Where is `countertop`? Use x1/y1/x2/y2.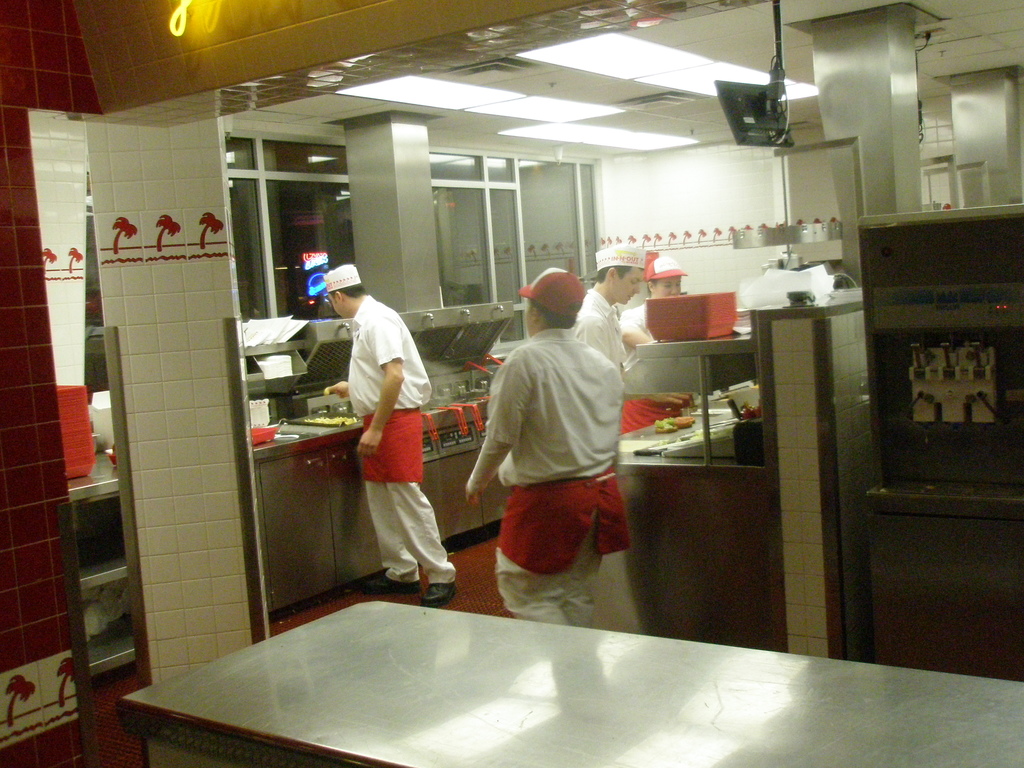
112/600/1023/767.
